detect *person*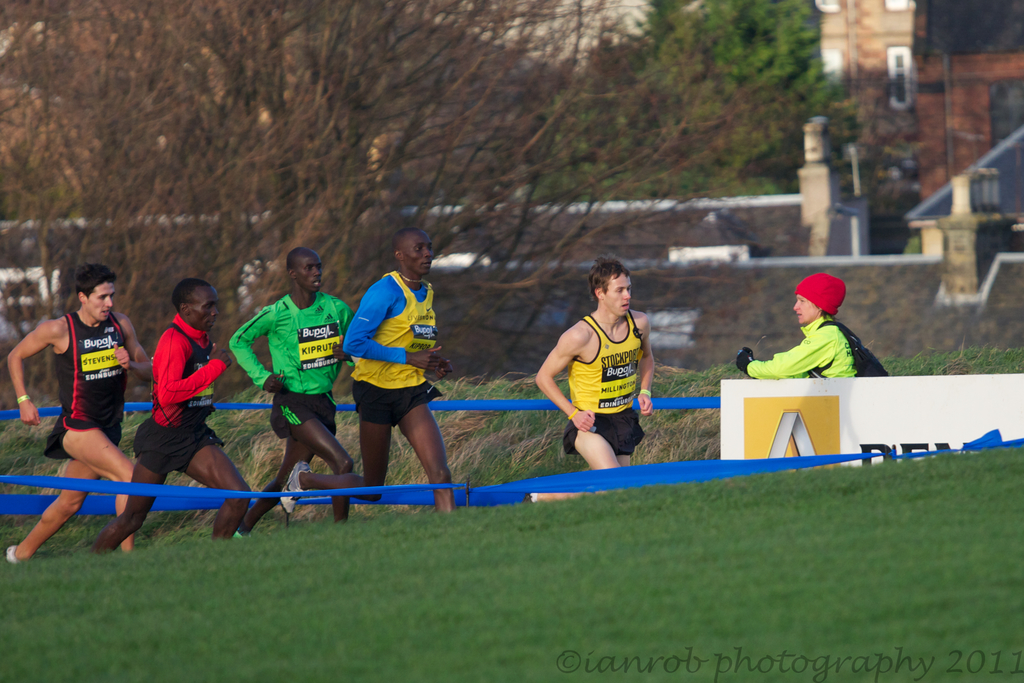
BBox(35, 233, 129, 554)
